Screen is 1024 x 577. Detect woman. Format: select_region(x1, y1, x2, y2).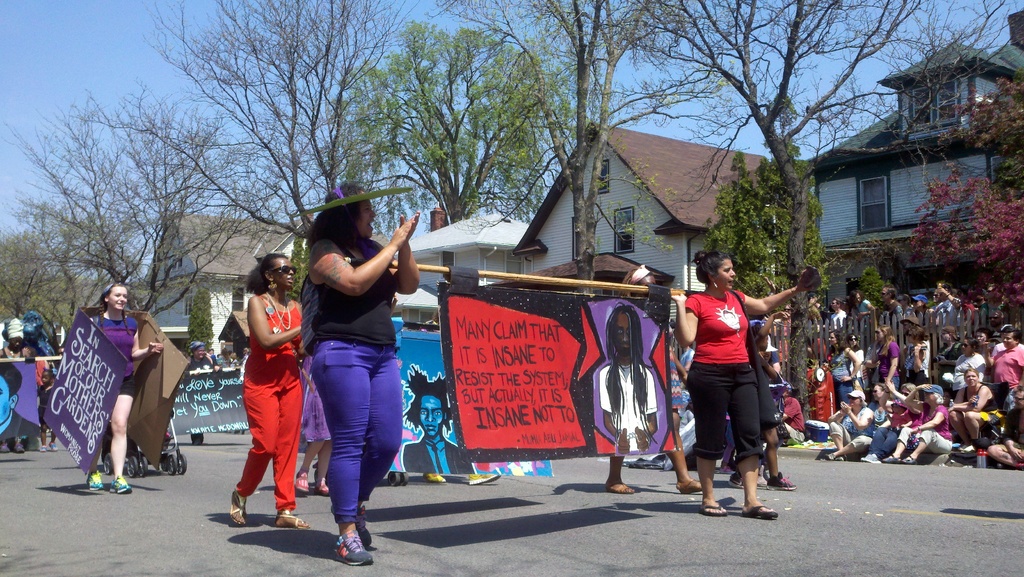
select_region(302, 182, 422, 573).
